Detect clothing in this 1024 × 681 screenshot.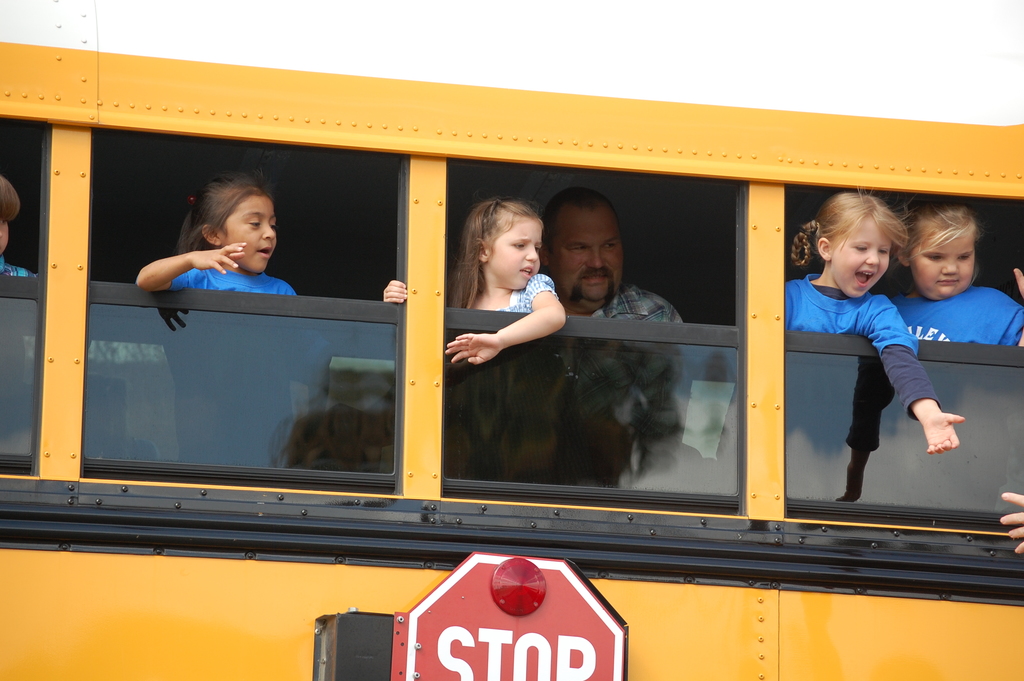
Detection: (x1=556, y1=271, x2=694, y2=486).
